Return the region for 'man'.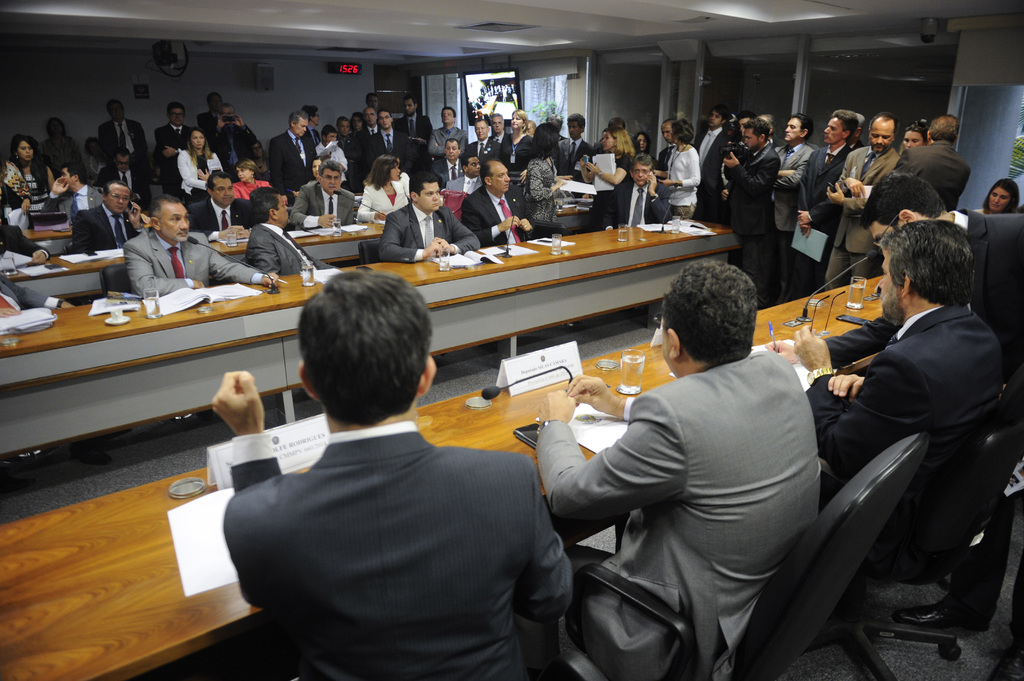
Rect(606, 152, 676, 230).
